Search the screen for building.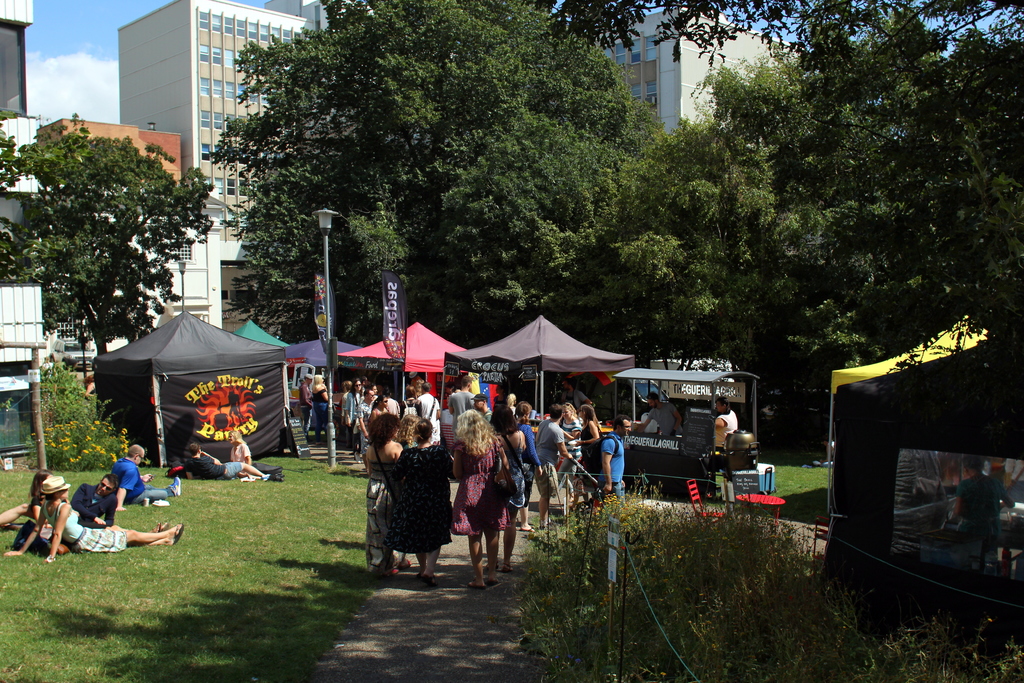
Found at (580,8,803,138).
